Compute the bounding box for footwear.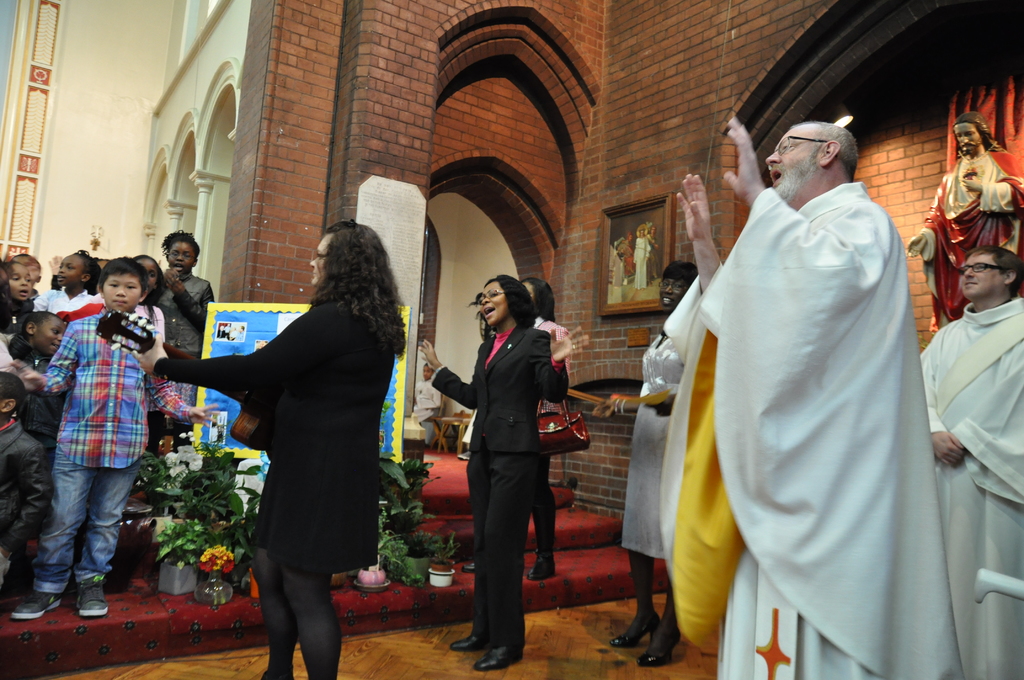
[469, 645, 524, 672].
